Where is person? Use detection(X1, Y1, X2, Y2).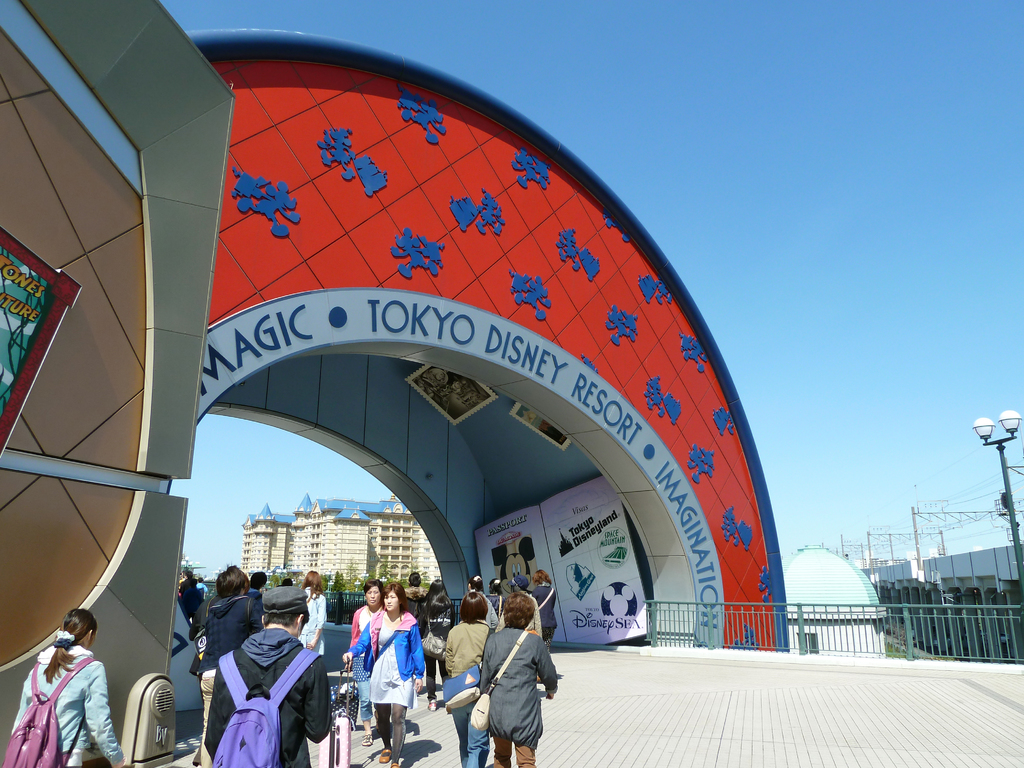
detection(529, 568, 558, 685).
